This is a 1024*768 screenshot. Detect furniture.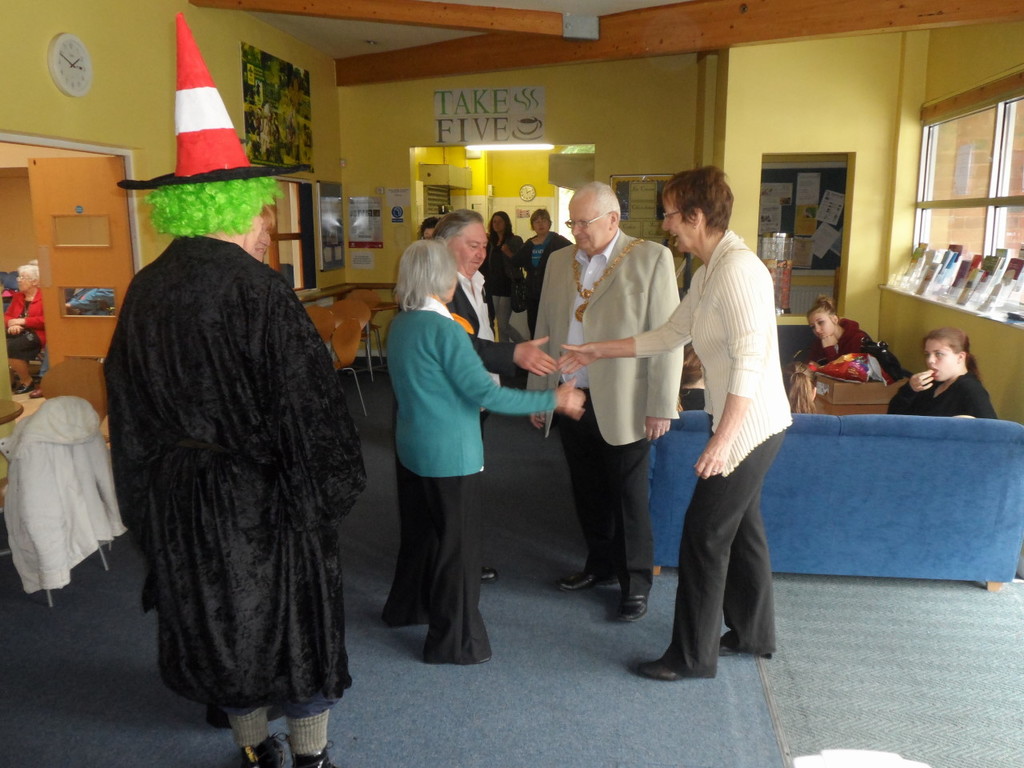
x1=2, y1=398, x2=117, y2=606.
